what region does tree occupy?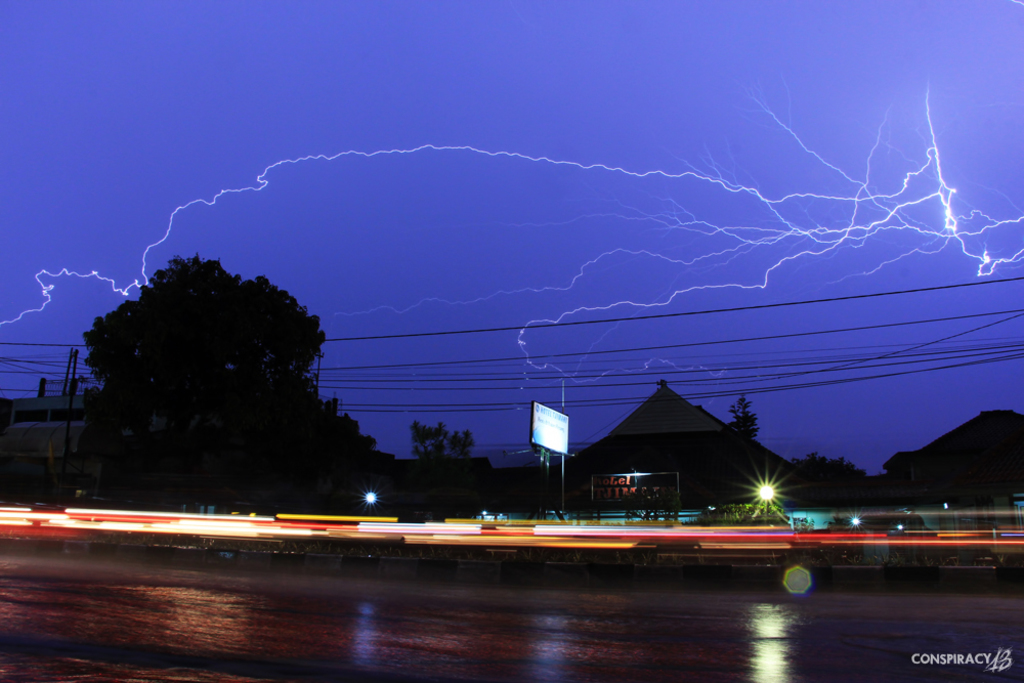
(x1=404, y1=421, x2=489, y2=517).
